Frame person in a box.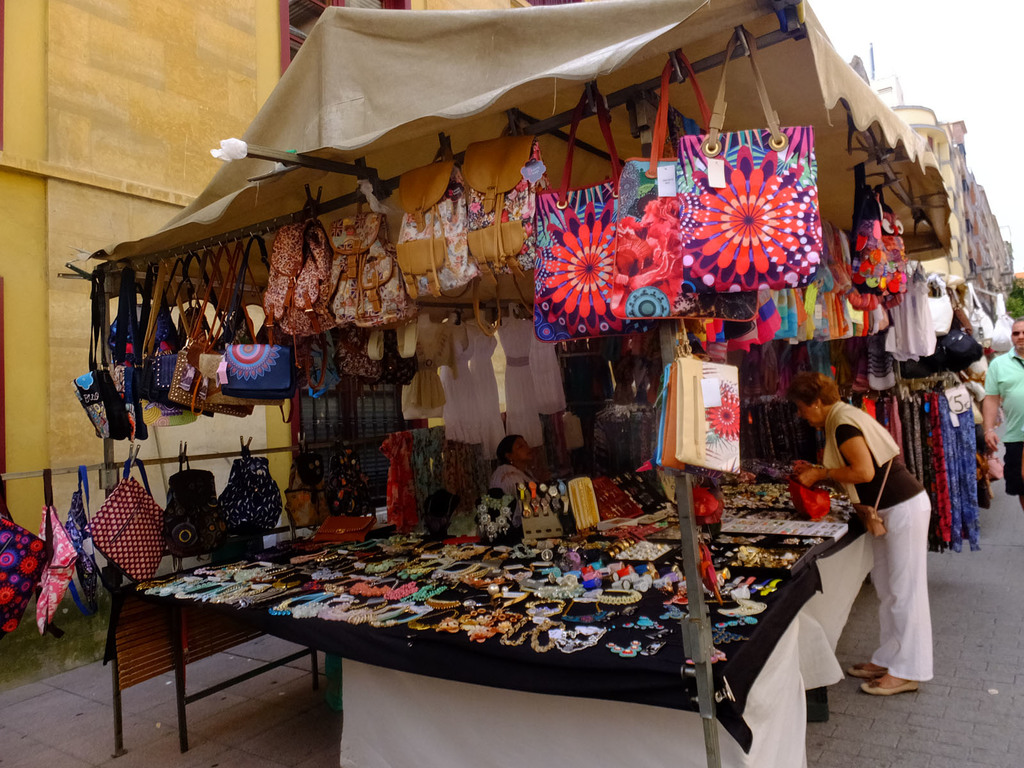
box=[790, 372, 933, 695].
